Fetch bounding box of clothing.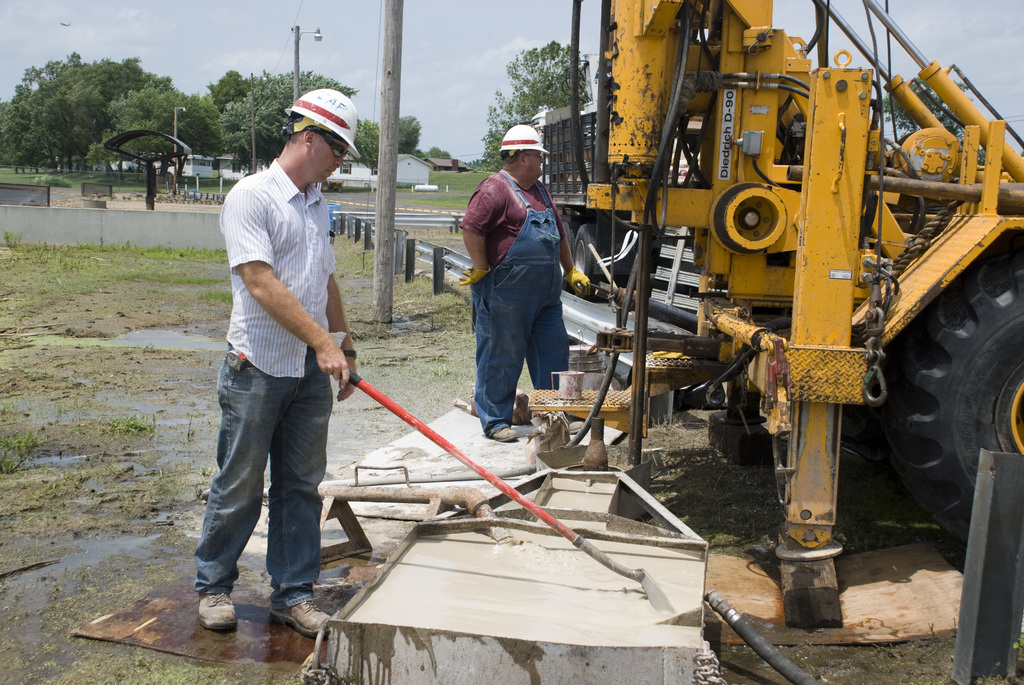
Bbox: <box>458,123,580,423</box>.
